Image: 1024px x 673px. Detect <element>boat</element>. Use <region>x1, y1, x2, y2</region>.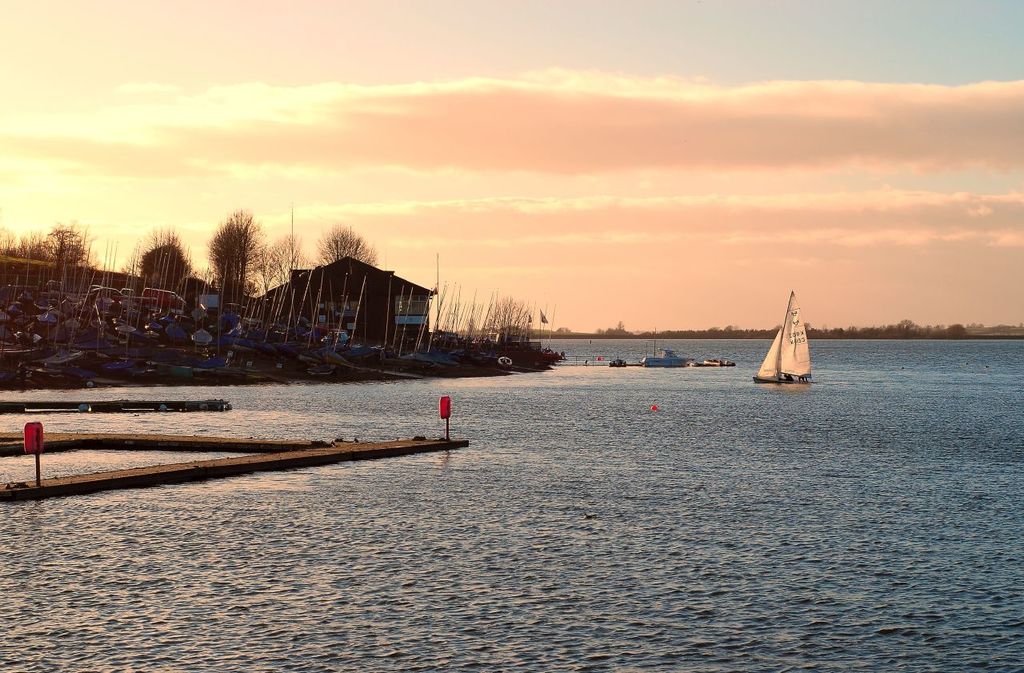
<region>707, 357, 736, 369</region>.
